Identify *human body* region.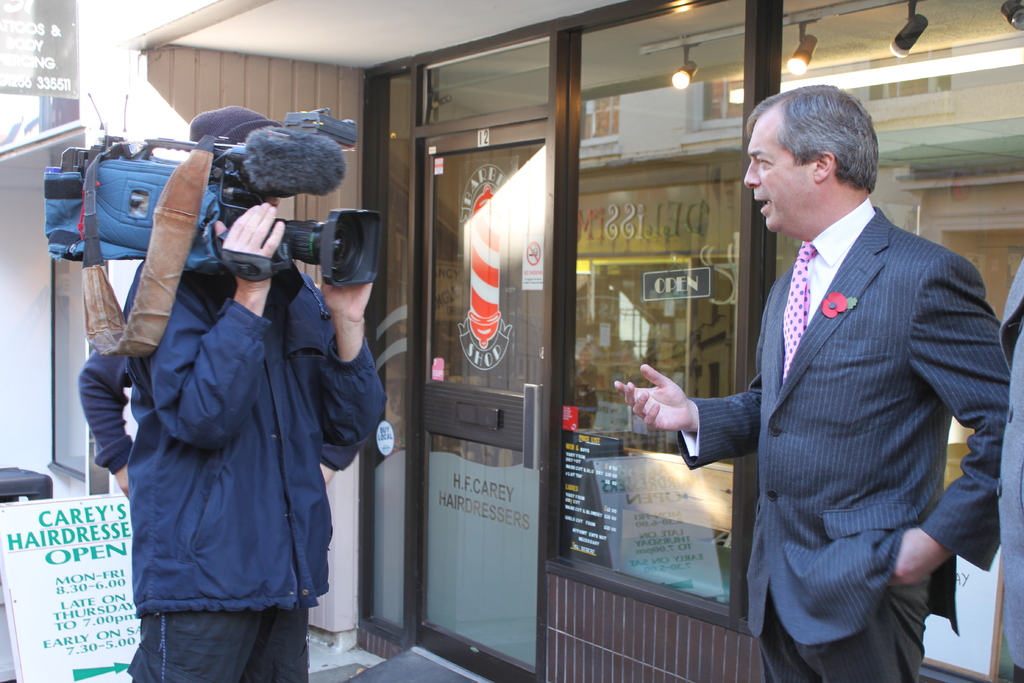
Region: {"left": 125, "top": 102, "right": 388, "bottom": 682}.
